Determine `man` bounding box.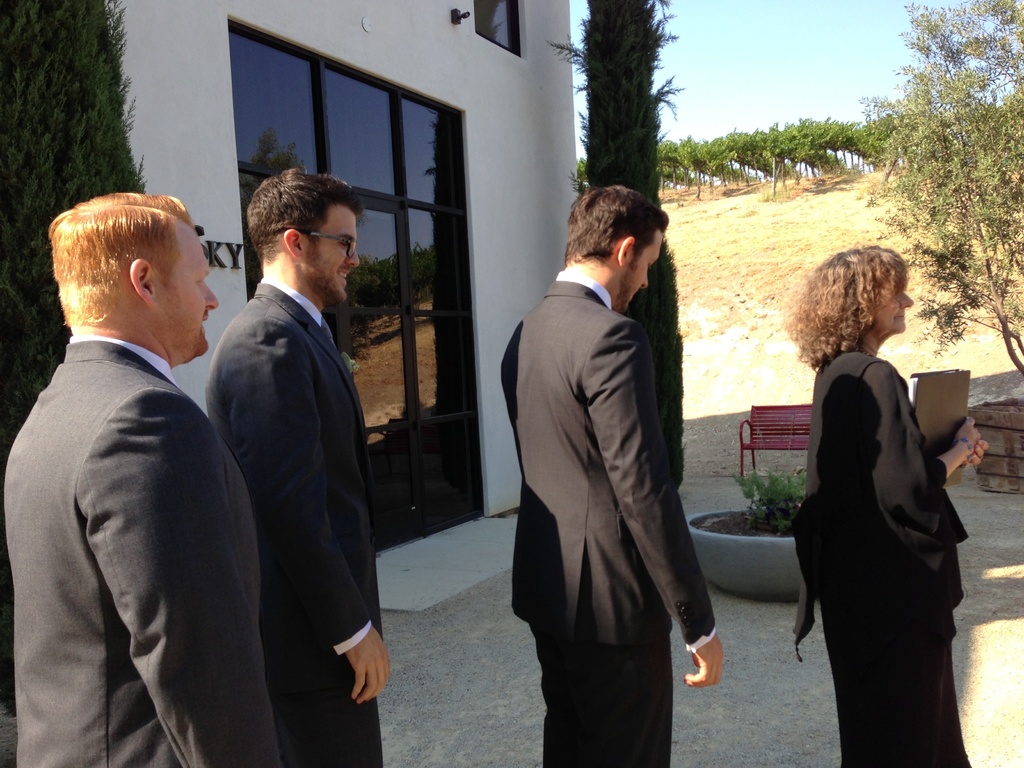
Determined: (left=499, top=184, right=722, bottom=767).
